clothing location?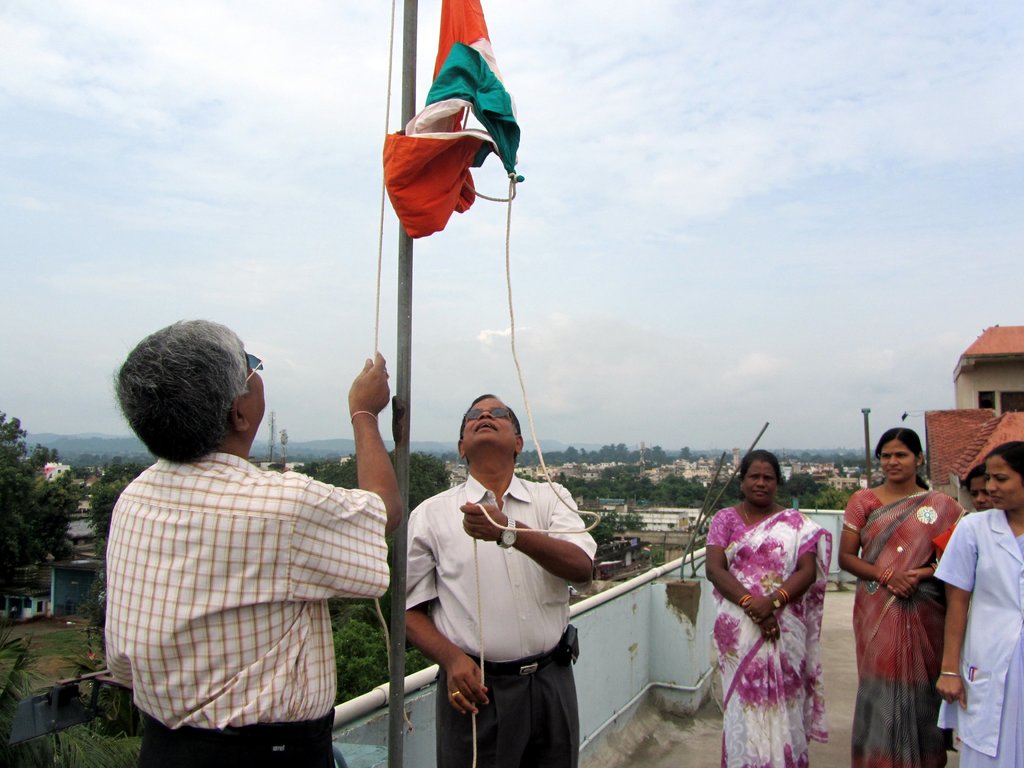
x1=707 y1=498 x2=833 y2=761
